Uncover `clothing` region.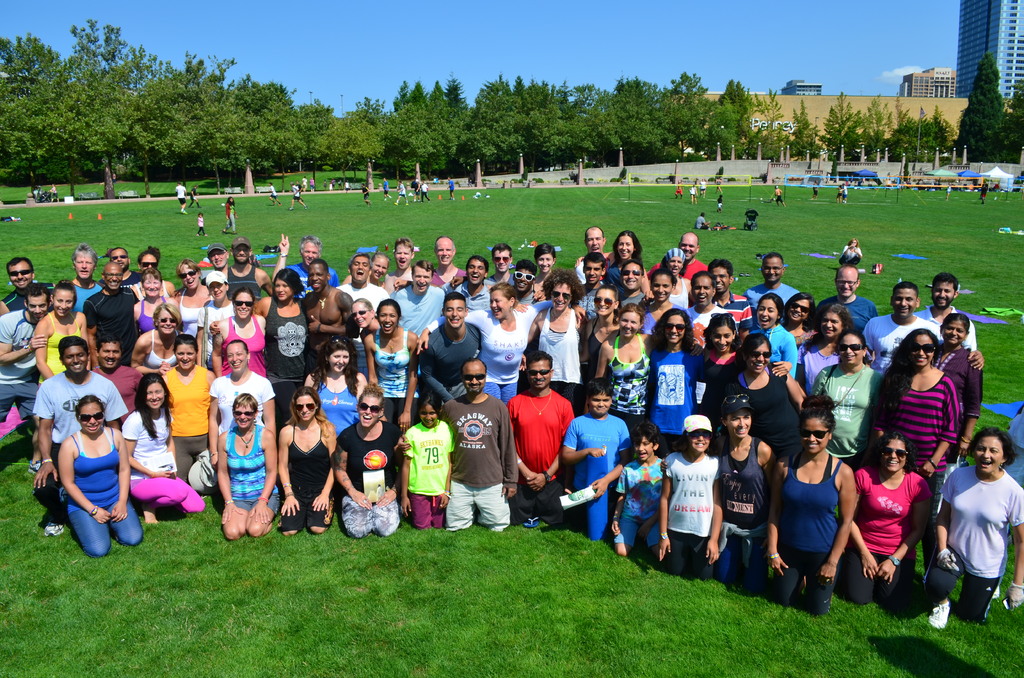
Uncovered: locate(691, 186, 698, 197).
